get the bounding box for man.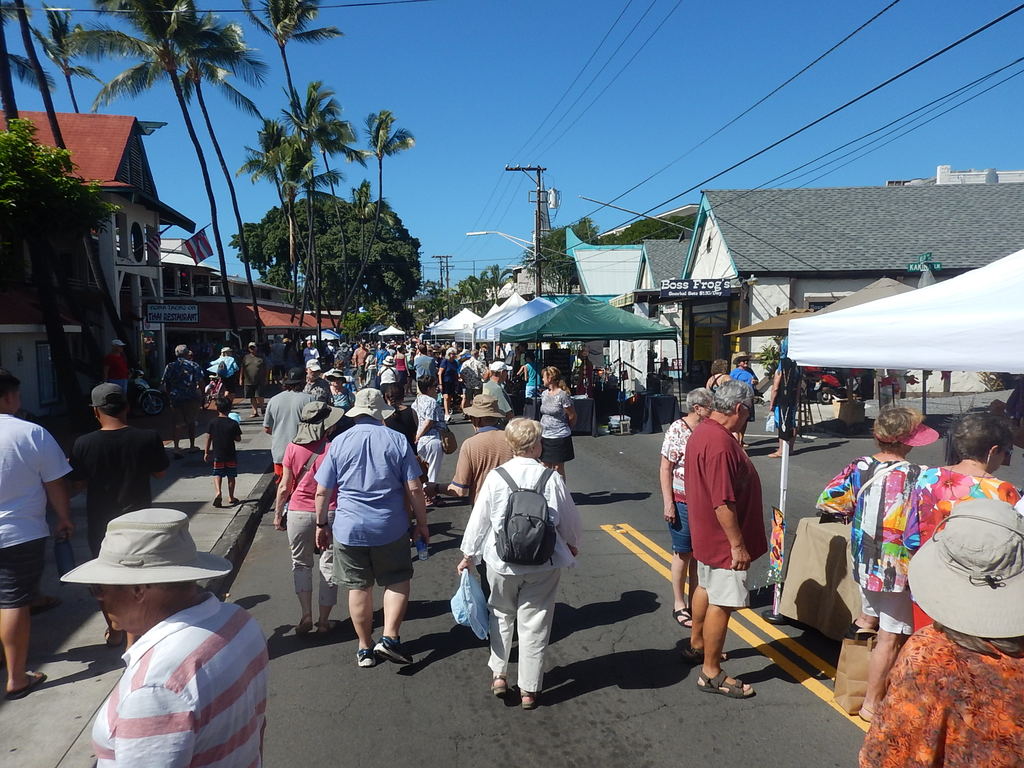
x1=263 y1=364 x2=314 y2=513.
